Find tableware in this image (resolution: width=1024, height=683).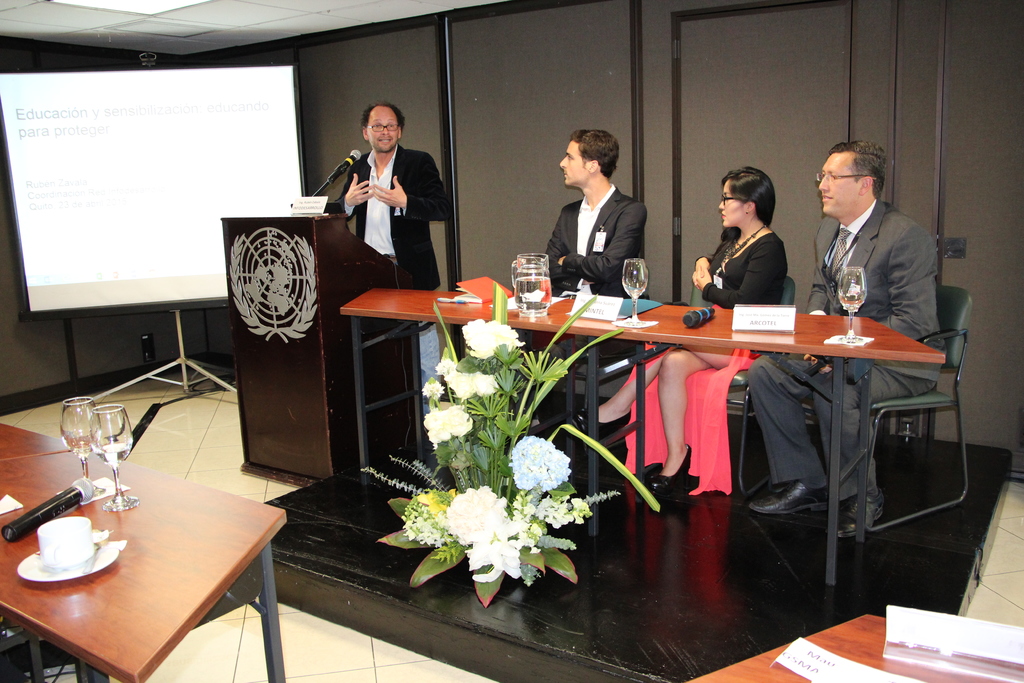
BBox(63, 390, 109, 497).
